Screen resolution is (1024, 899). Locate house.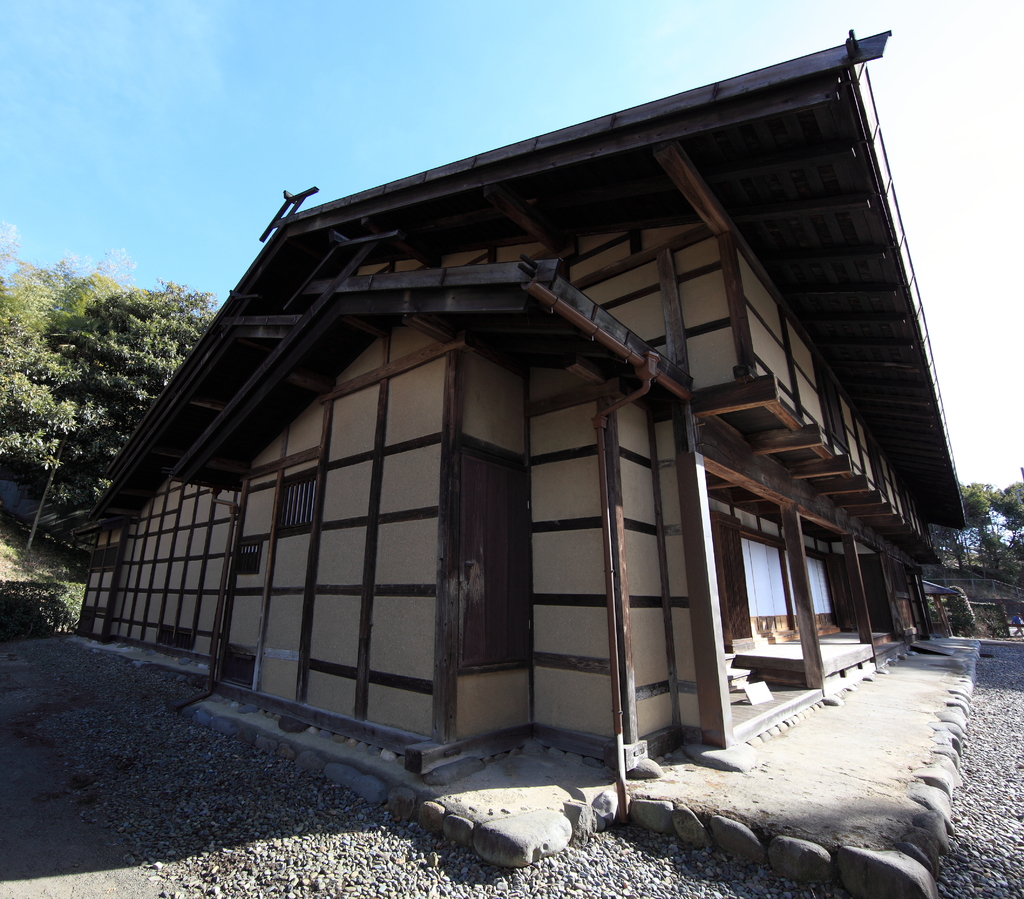
75,34,968,822.
